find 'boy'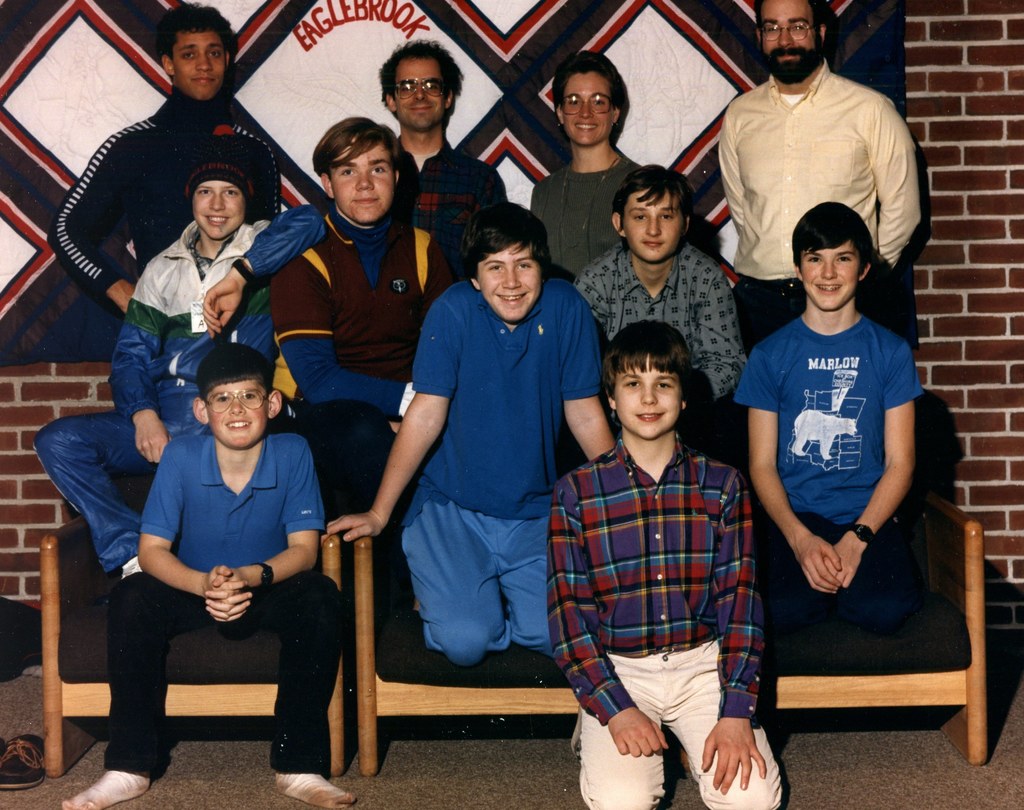
x1=323 y1=207 x2=620 y2=665
